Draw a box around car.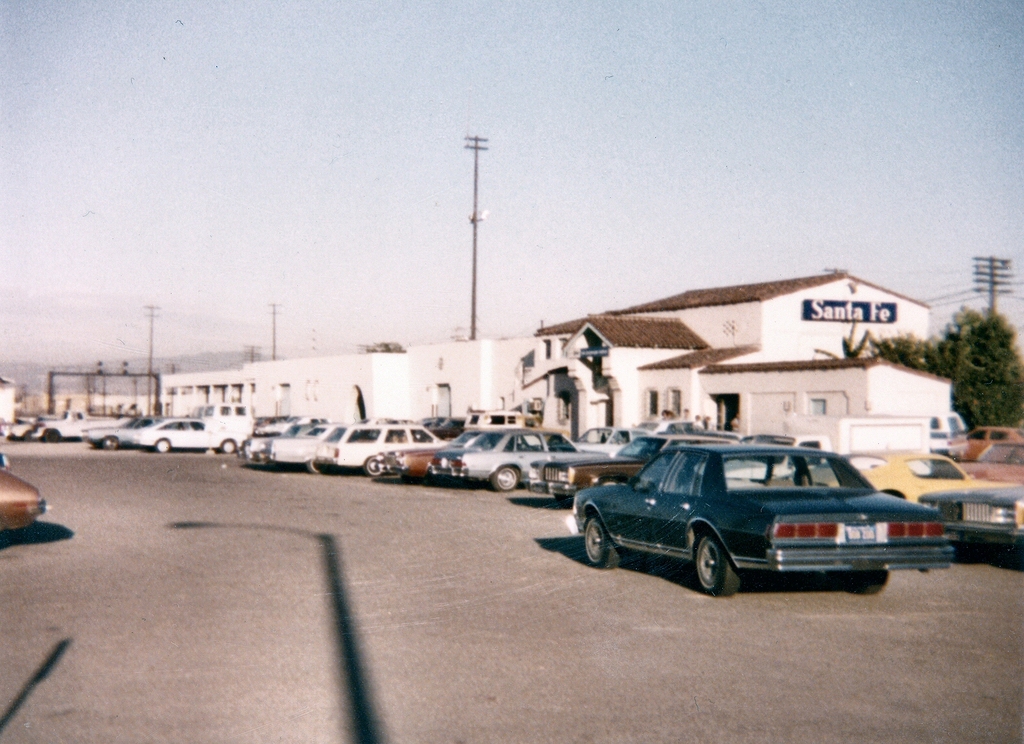
570 440 952 601.
